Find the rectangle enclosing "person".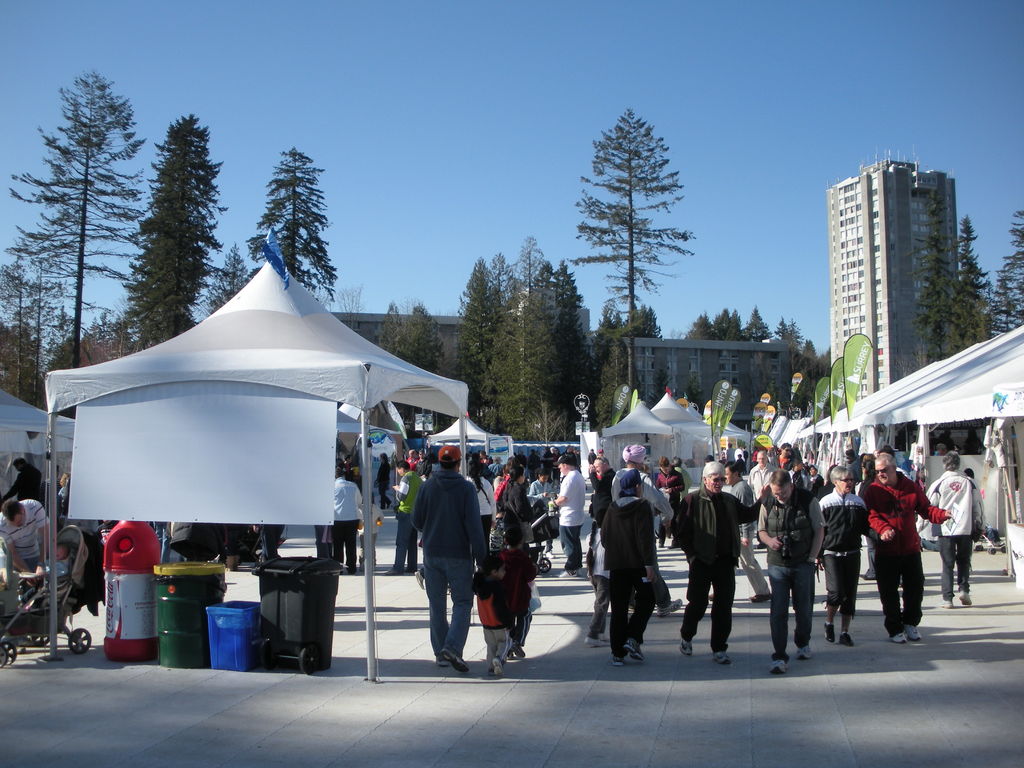
(863, 438, 948, 637).
